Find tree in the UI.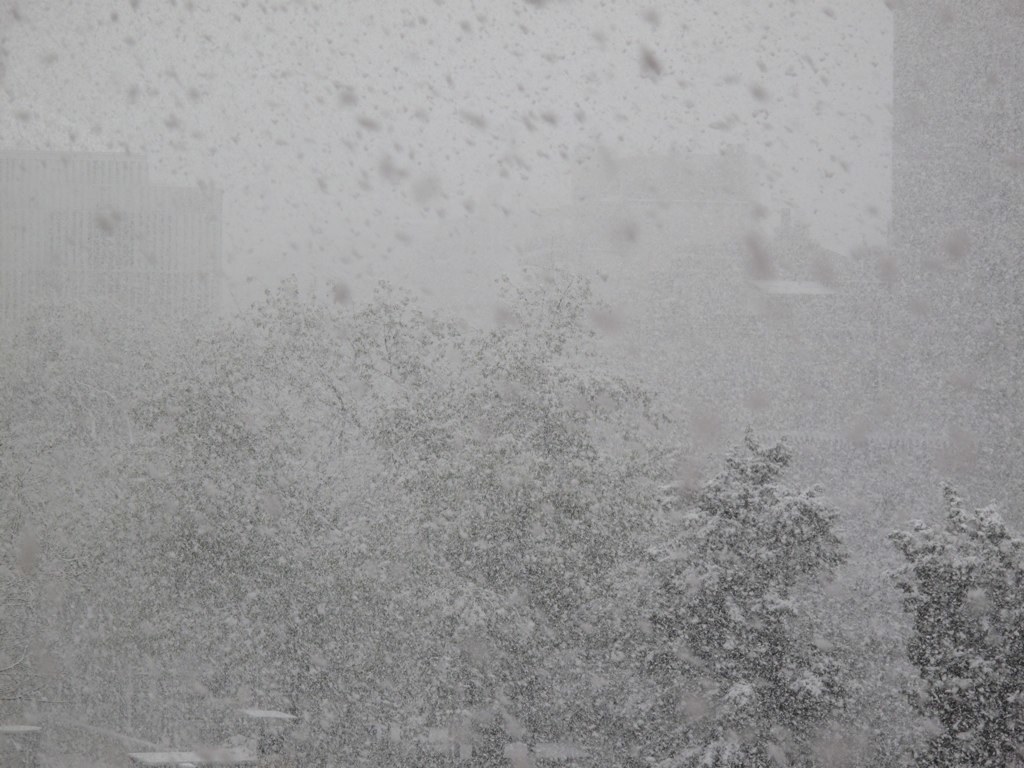
UI element at <region>866, 499, 1023, 767</region>.
